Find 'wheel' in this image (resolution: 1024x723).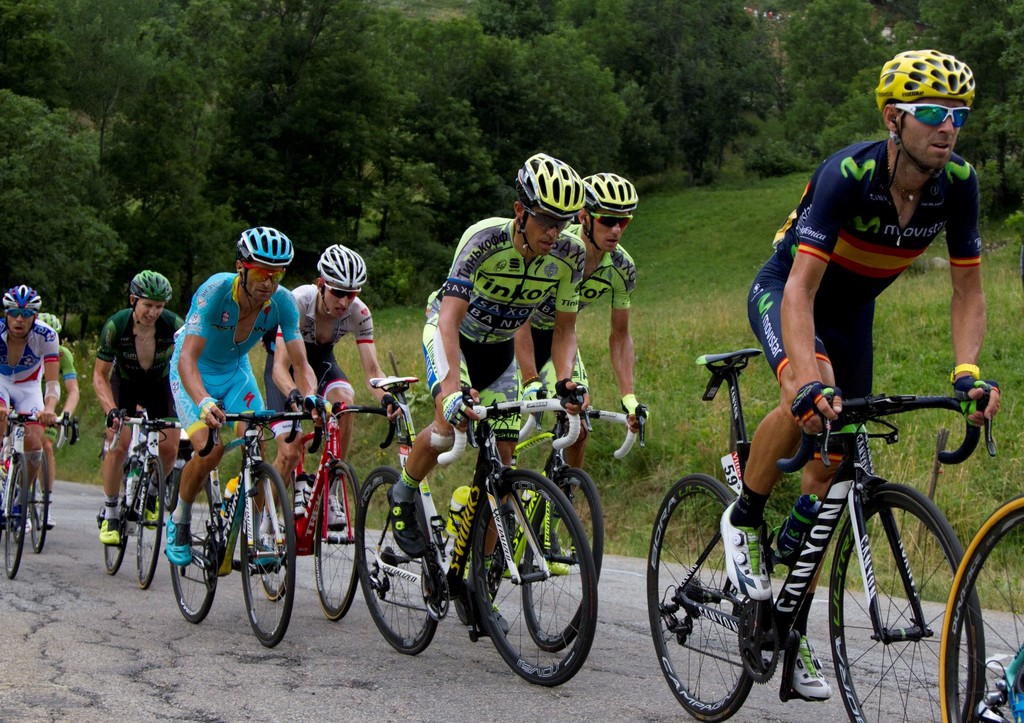
[522,470,604,655].
